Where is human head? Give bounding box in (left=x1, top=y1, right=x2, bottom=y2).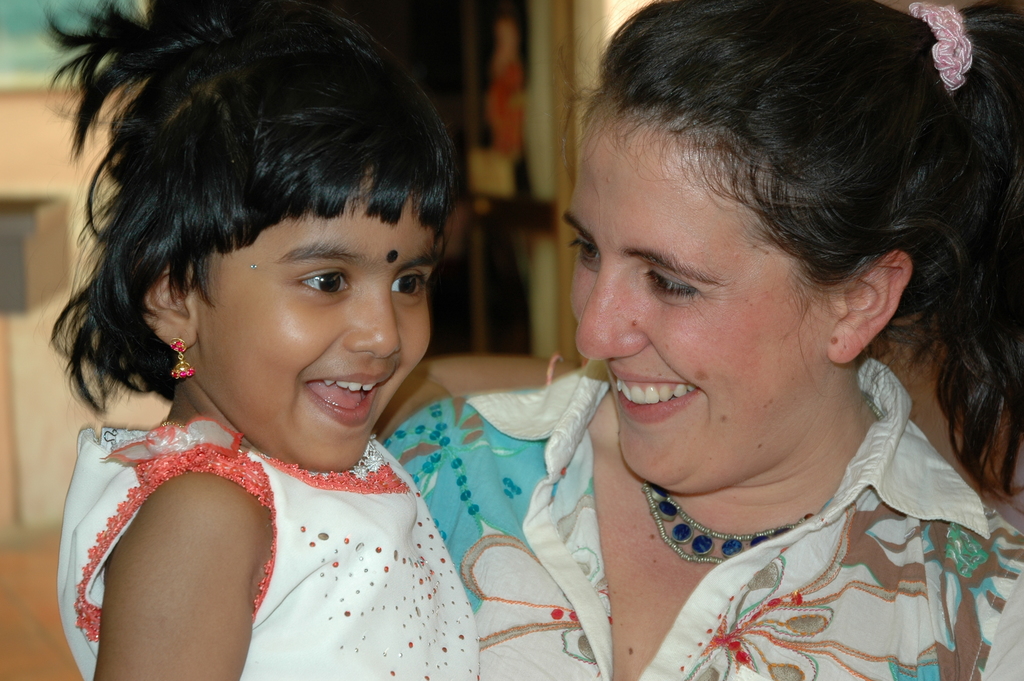
(left=44, top=0, right=461, bottom=474).
